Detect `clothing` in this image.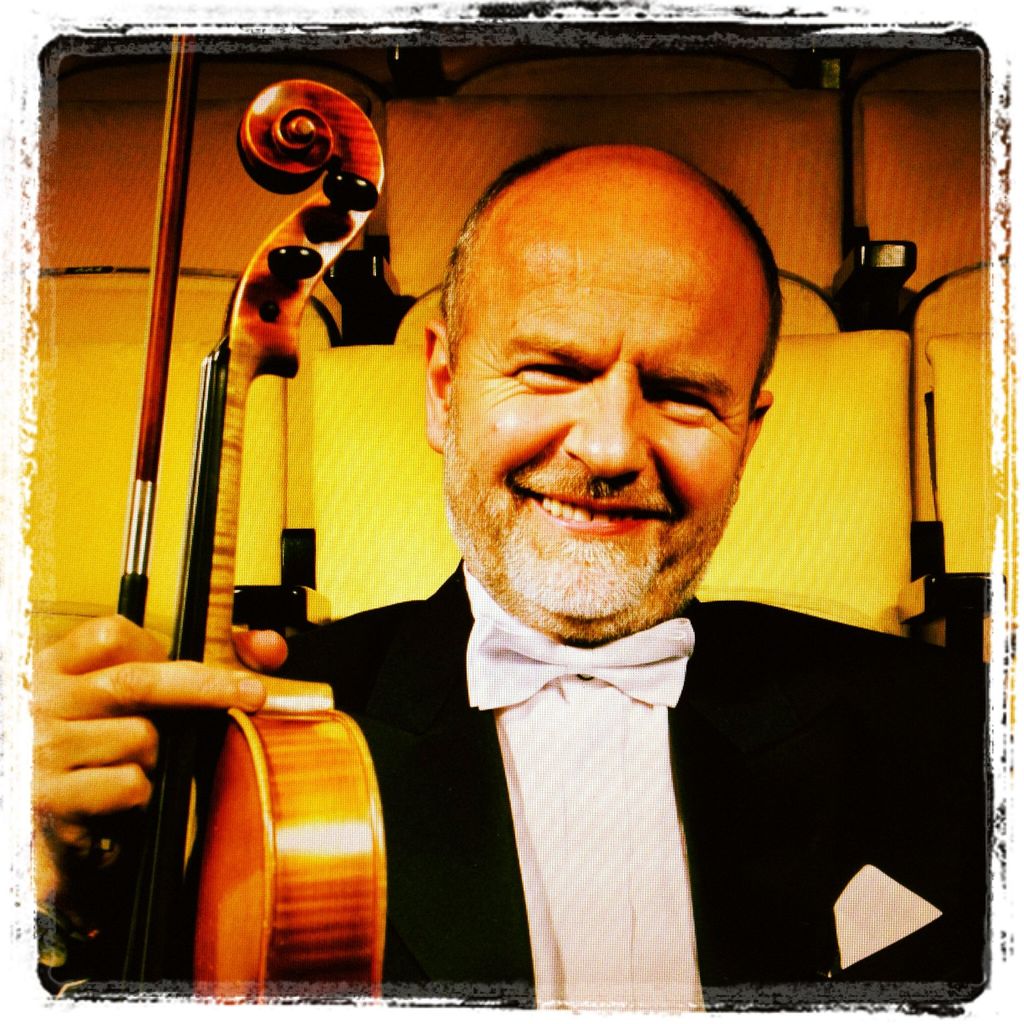
Detection: Rect(79, 596, 998, 1009).
